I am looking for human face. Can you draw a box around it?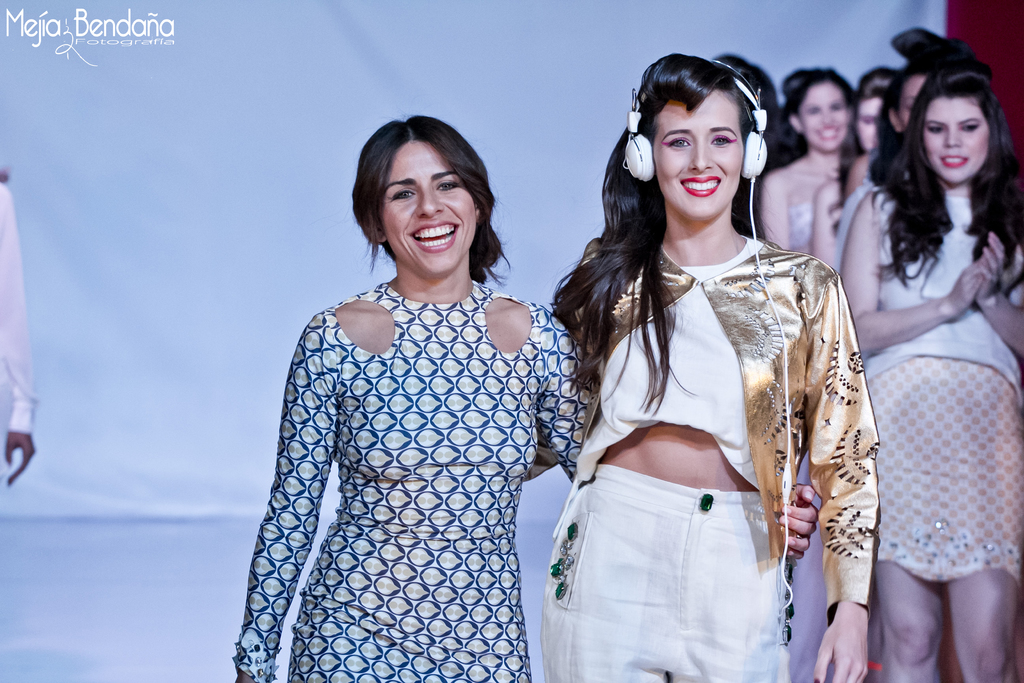
Sure, the bounding box is select_region(851, 98, 883, 149).
